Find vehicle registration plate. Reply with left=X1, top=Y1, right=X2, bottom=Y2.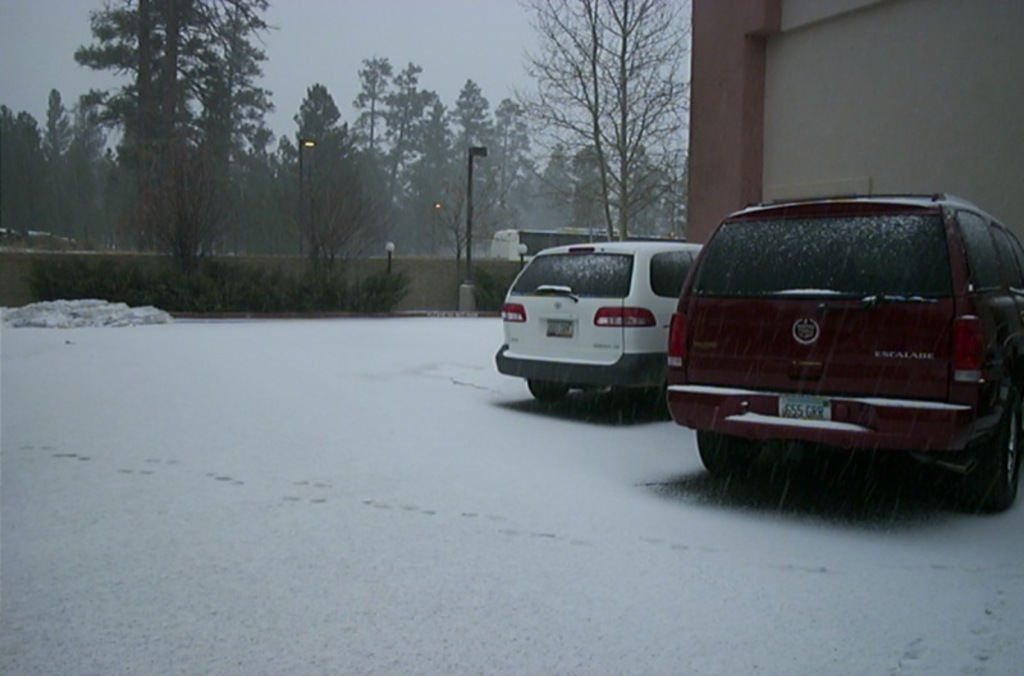
left=545, top=319, right=572, bottom=335.
